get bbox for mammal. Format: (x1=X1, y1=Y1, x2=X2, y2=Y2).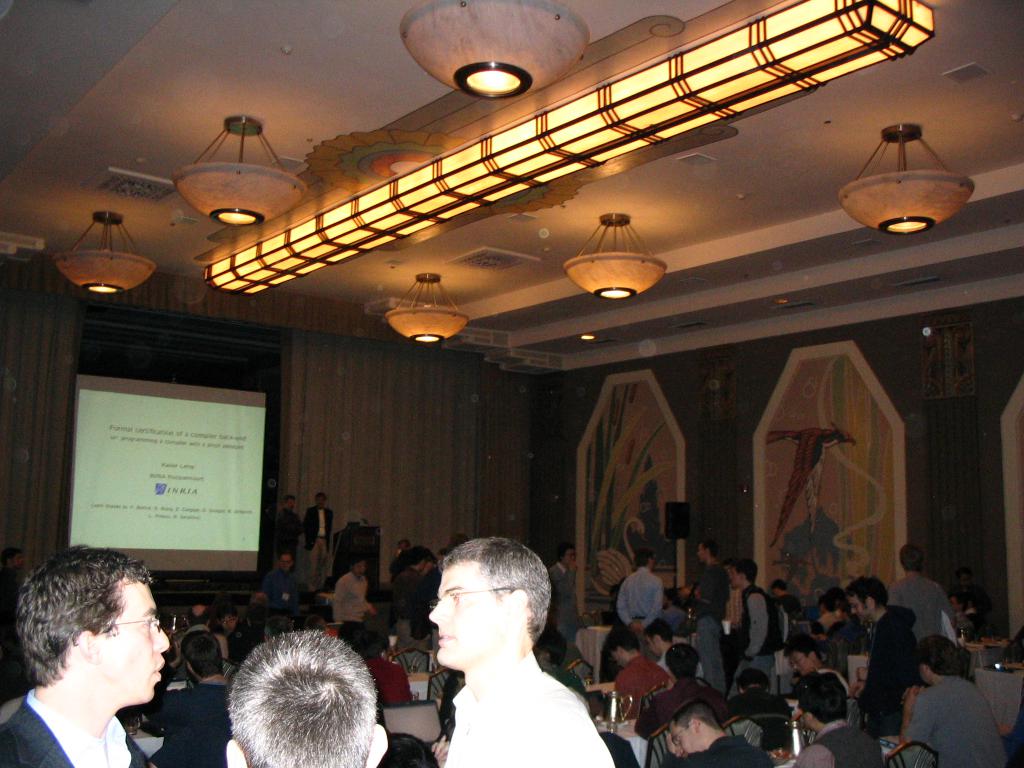
(x1=799, y1=671, x2=887, y2=767).
